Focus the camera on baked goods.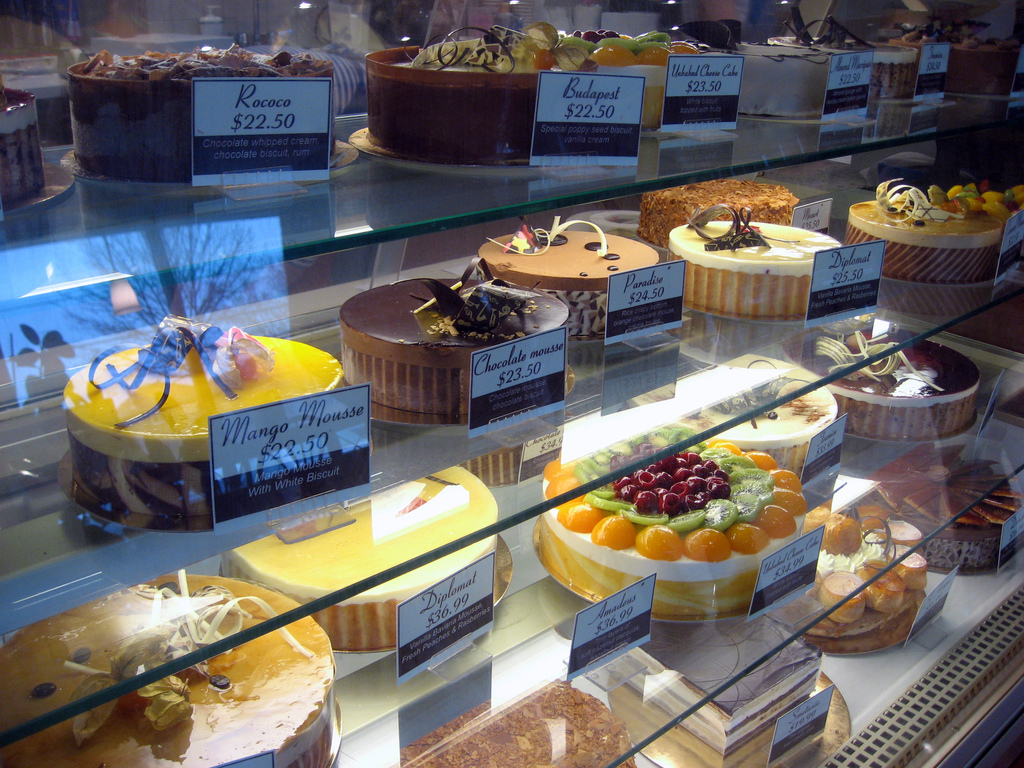
Focus region: BBox(0, 574, 337, 767).
